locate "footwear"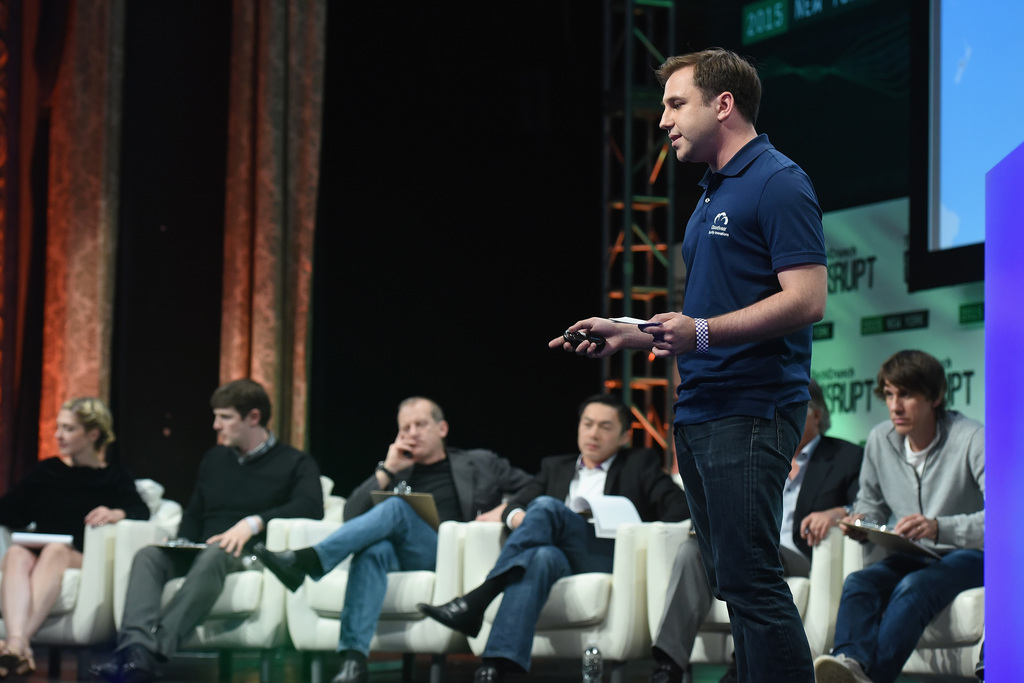
l=641, t=661, r=683, b=680
